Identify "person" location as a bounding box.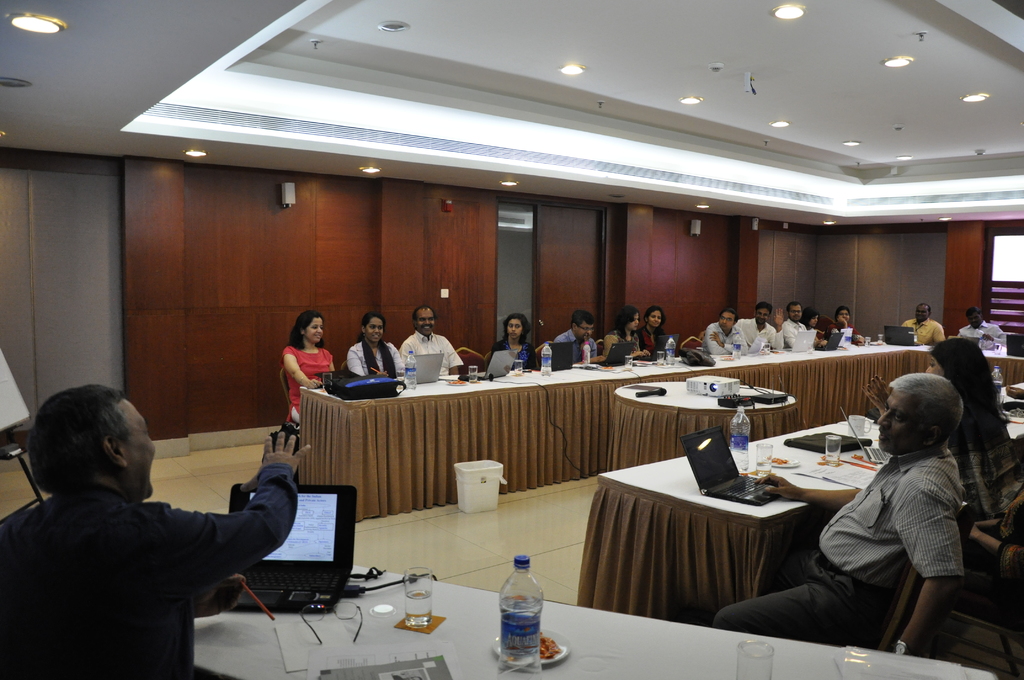
<region>633, 305, 664, 347</region>.
